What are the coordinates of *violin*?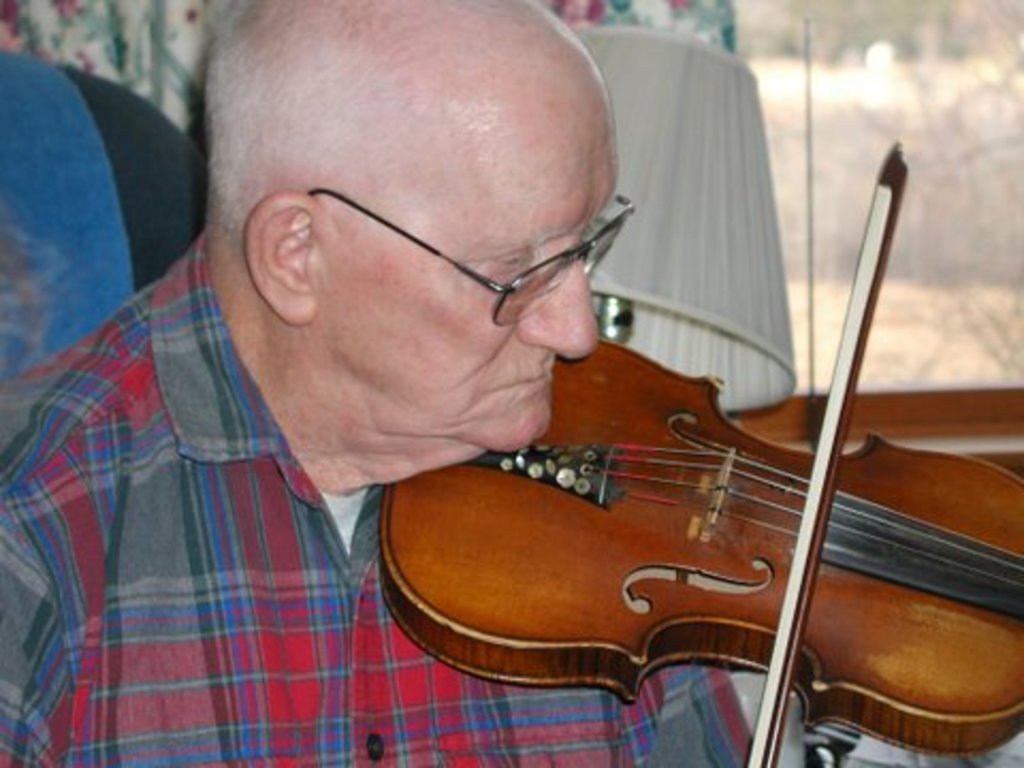
382 139 1022 766.
